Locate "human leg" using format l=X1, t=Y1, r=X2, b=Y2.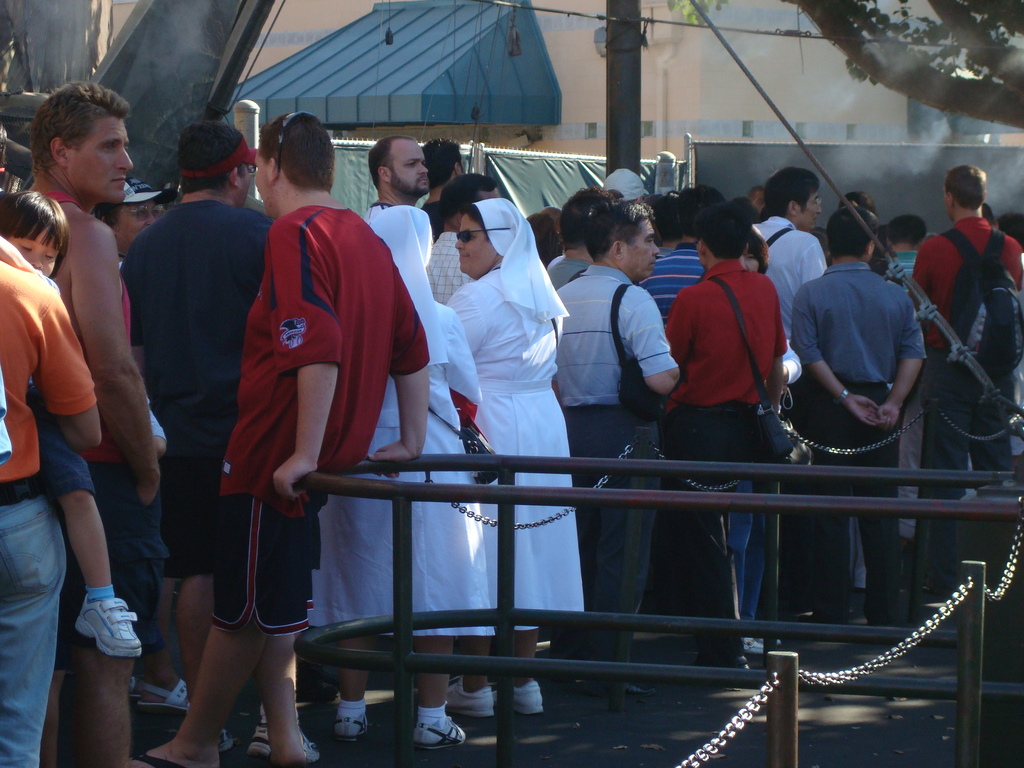
l=174, t=580, r=237, b=752.
